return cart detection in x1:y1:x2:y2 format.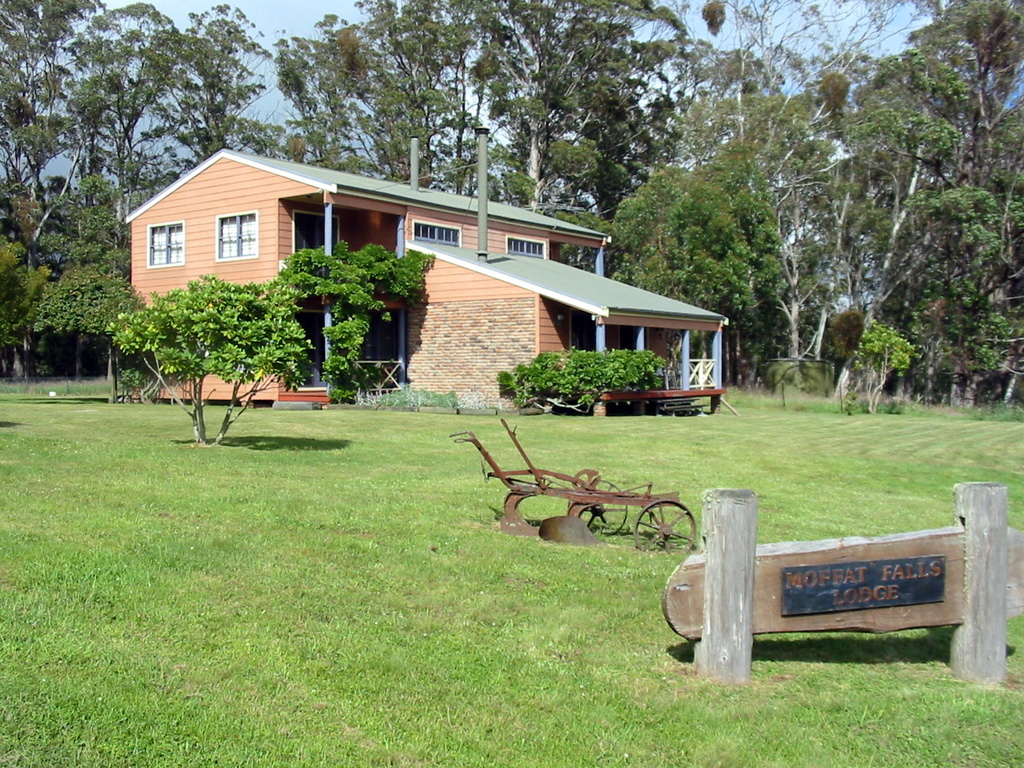
449:419:697:554.
